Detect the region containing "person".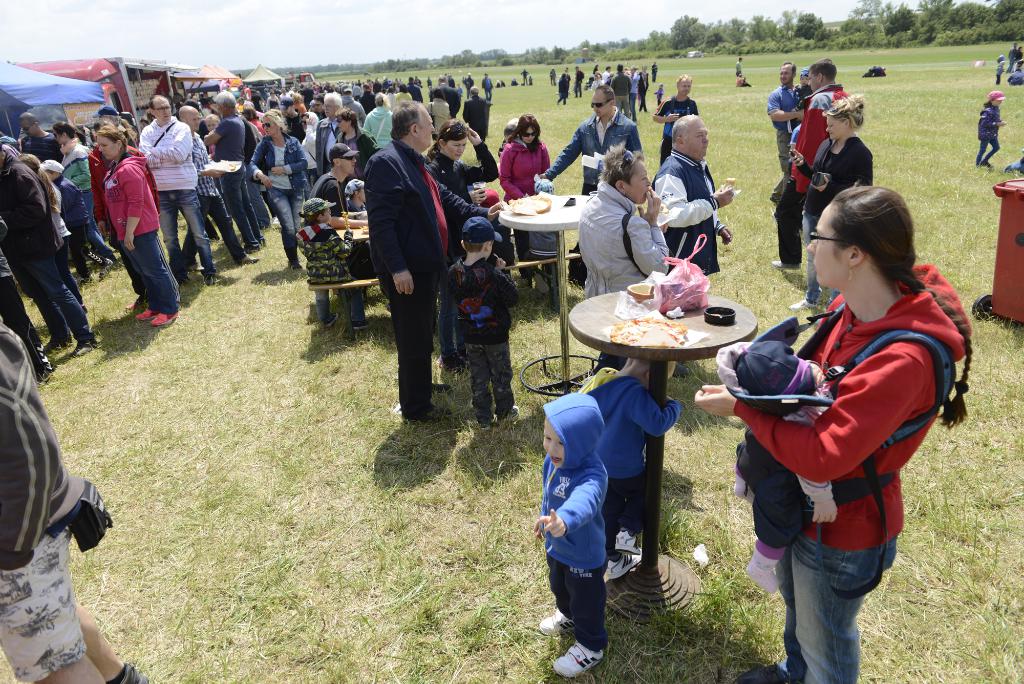
pyautogui.locateOnScreen(787, 91, 870, 311).
